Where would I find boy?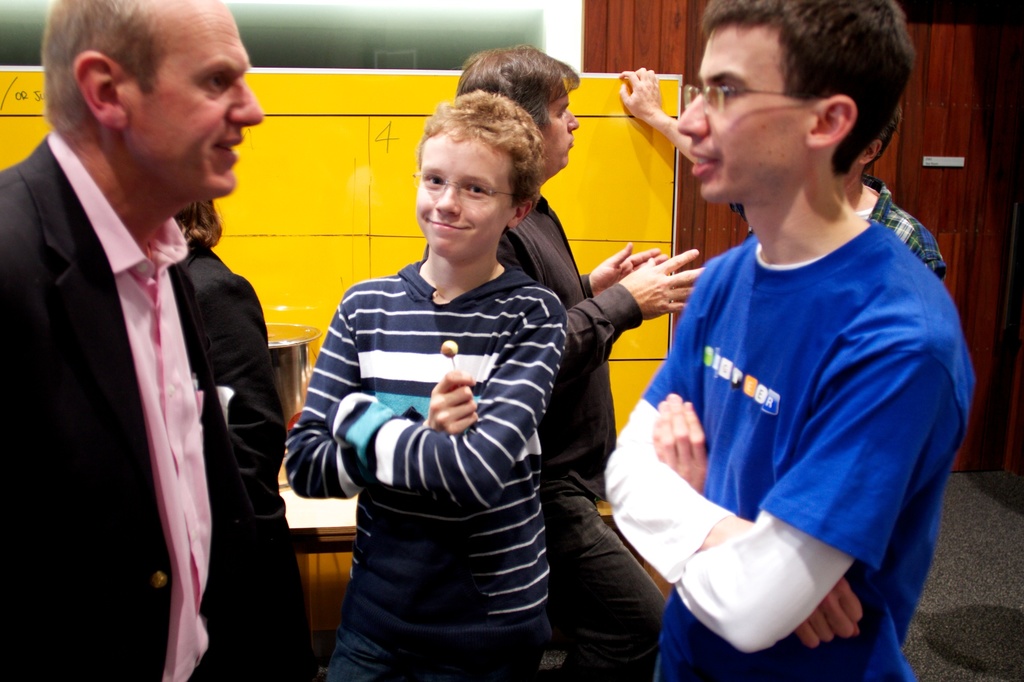
At 282 94 570 681.
